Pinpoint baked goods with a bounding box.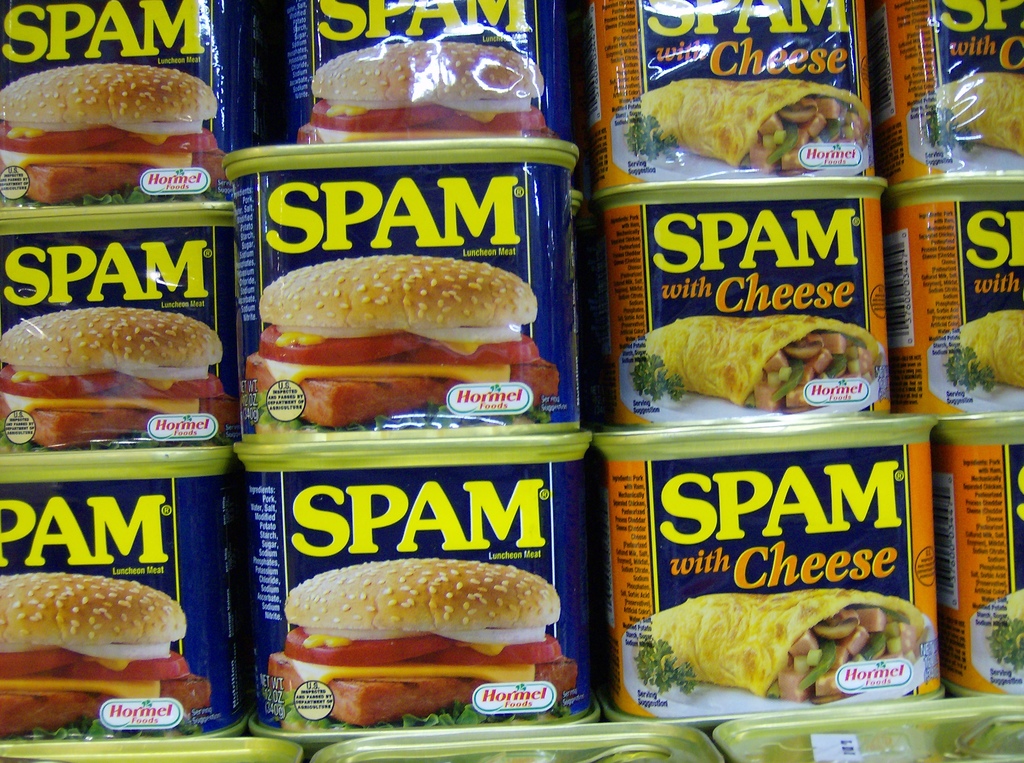
{"x1": 948, "y1": 307, "x2": 1023, "y2": 389}.
